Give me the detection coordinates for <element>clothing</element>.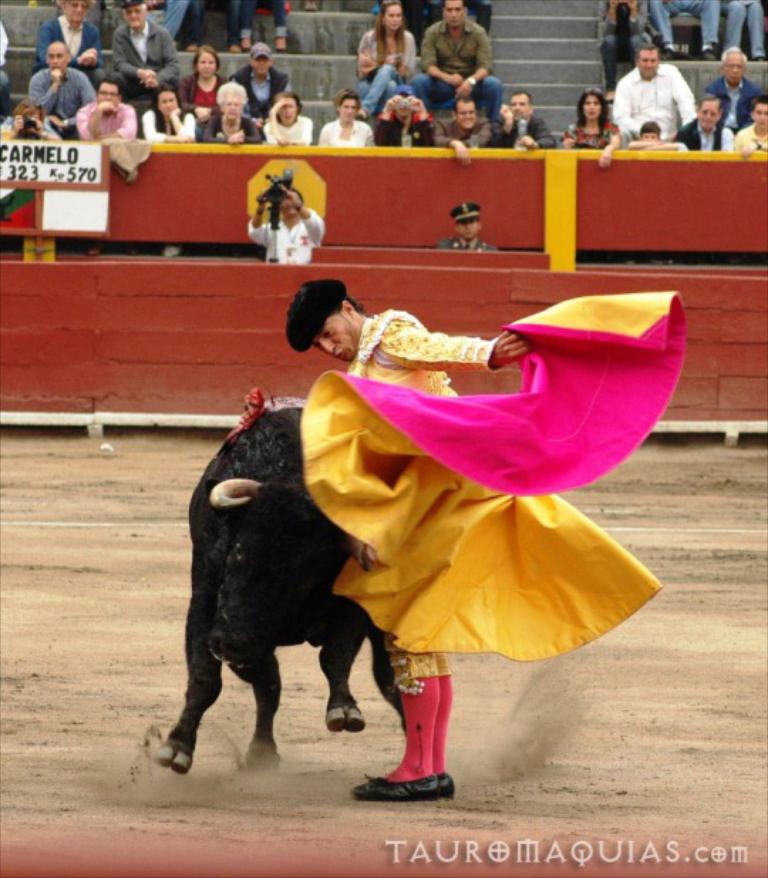
<bbox>208, 101, 269, 142</bbox>.
